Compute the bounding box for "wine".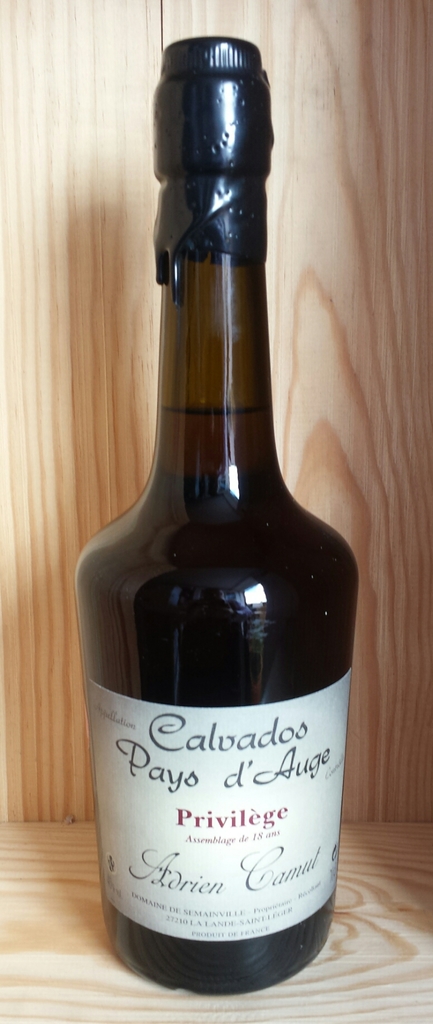
{"left": 76, "top": 35, "right": 363, "bottom": 988}.
